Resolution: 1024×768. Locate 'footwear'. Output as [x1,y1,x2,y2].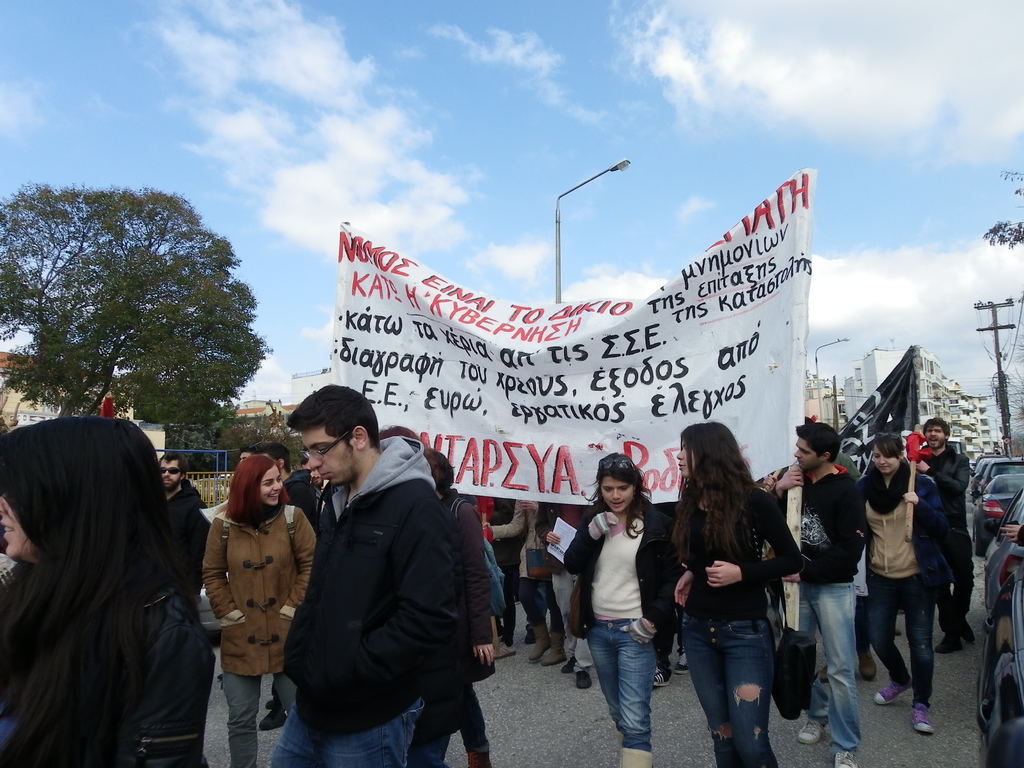
[563,656,575,673].
